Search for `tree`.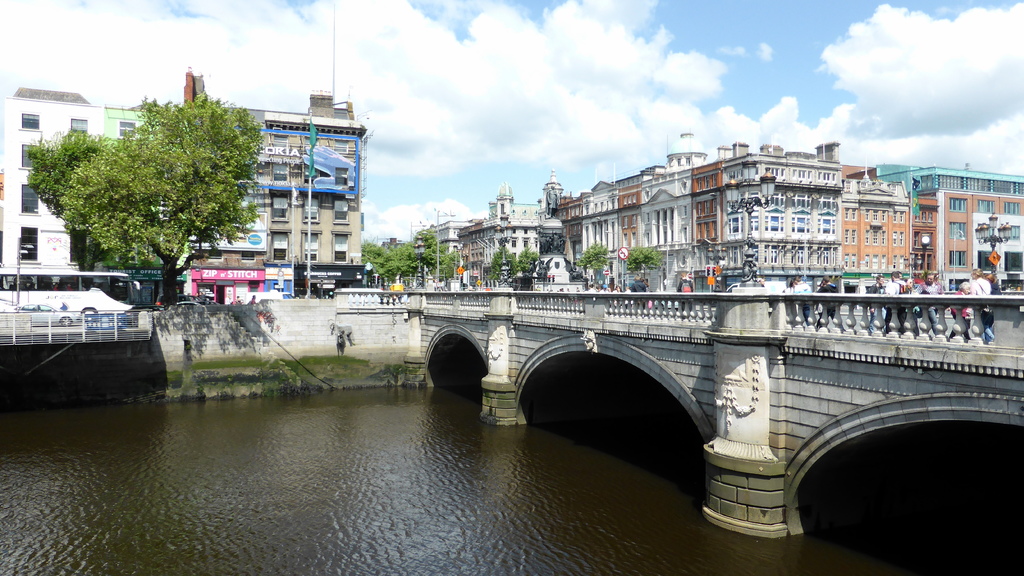
Found at (21, 91, 253, 306).
